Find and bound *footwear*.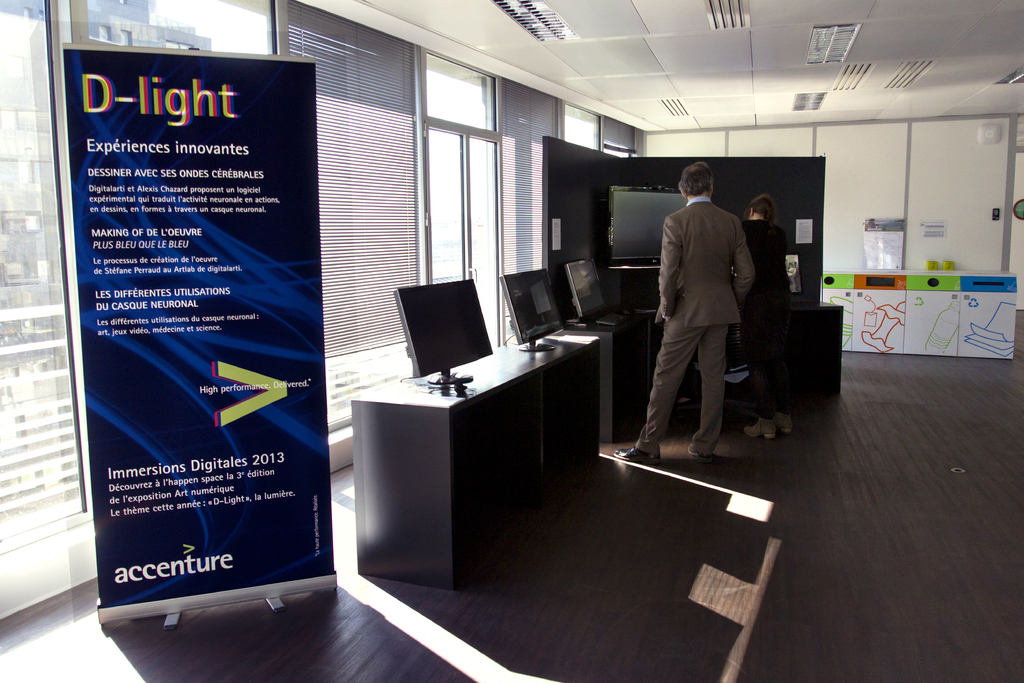
Bound: (686, 444, 712, 463).
